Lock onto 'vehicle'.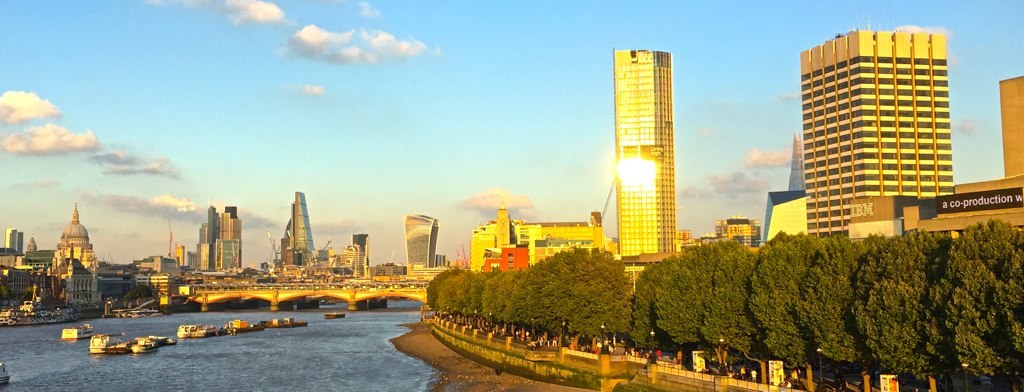
Locked: crop(195, 329, 219, 337).
